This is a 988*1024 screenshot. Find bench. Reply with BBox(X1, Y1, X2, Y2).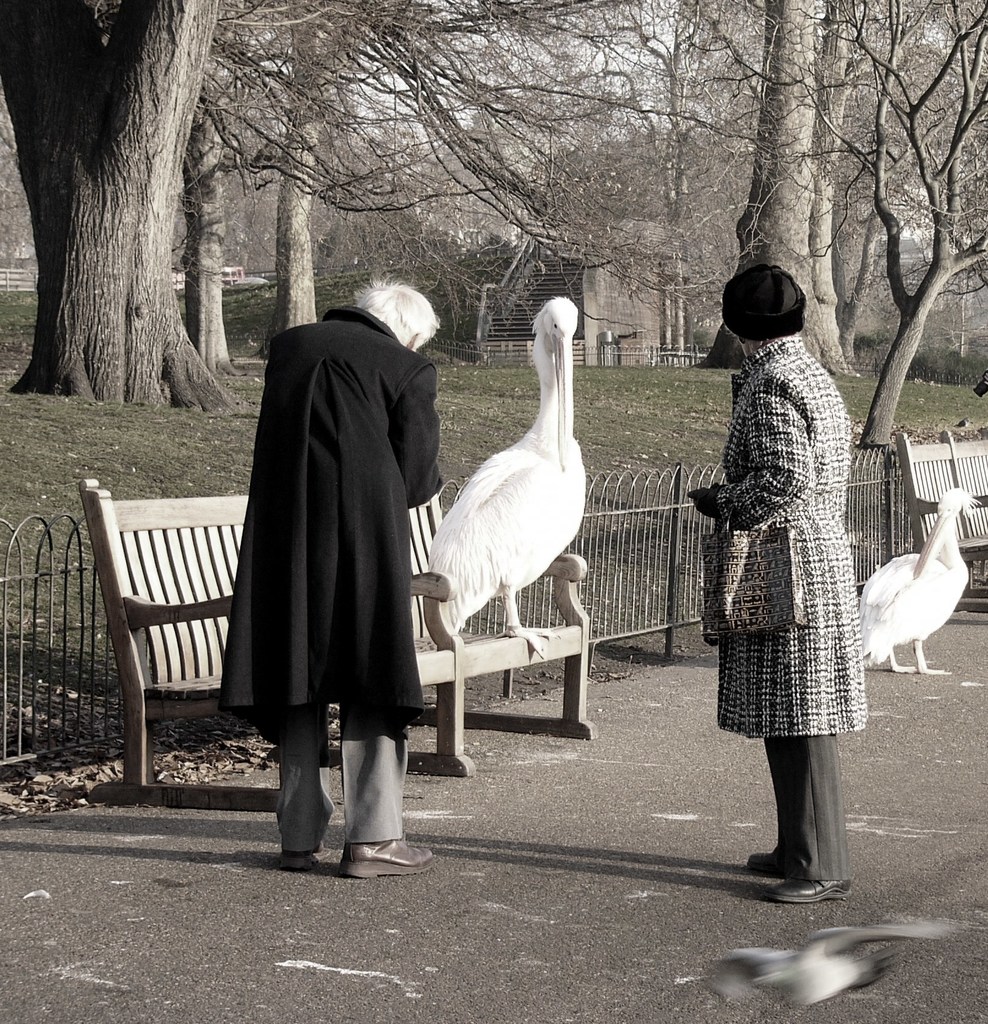
BBox(81, 480, 598, 814).
